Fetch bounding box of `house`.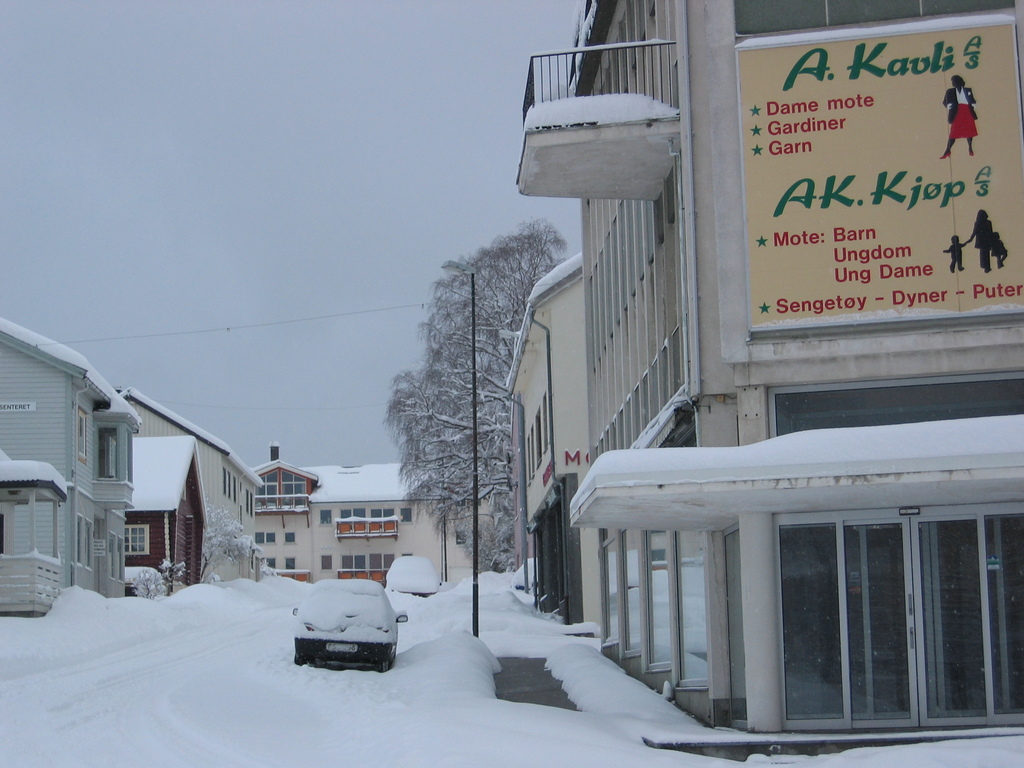
Bbox: select_region(407, 463, 503, 593).
